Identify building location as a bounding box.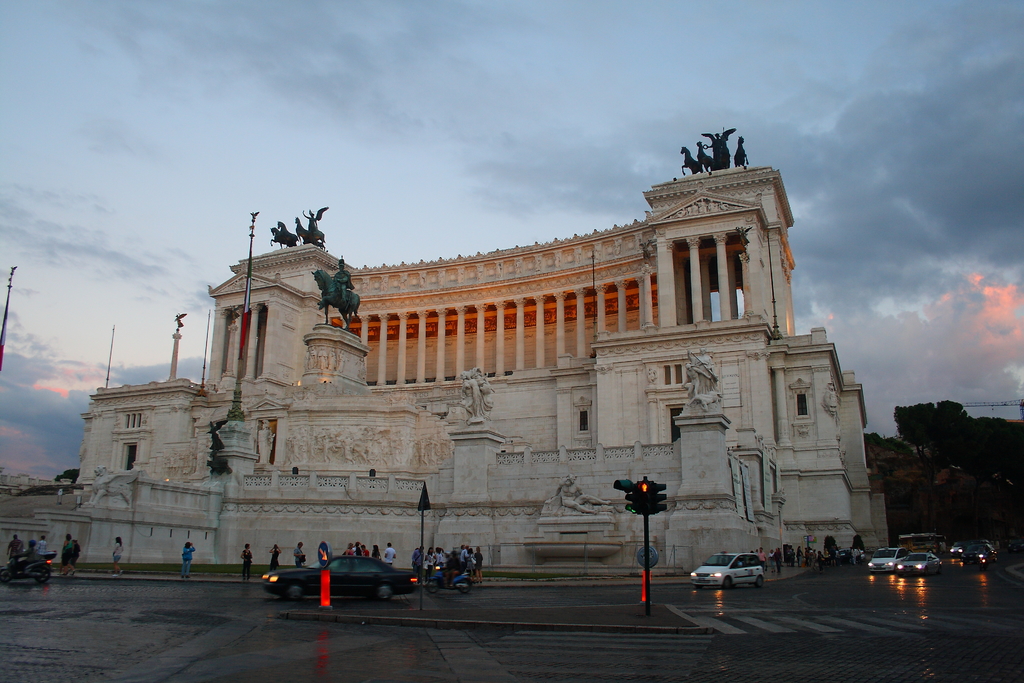
left=0, top=126, right=891, bottom=584.
